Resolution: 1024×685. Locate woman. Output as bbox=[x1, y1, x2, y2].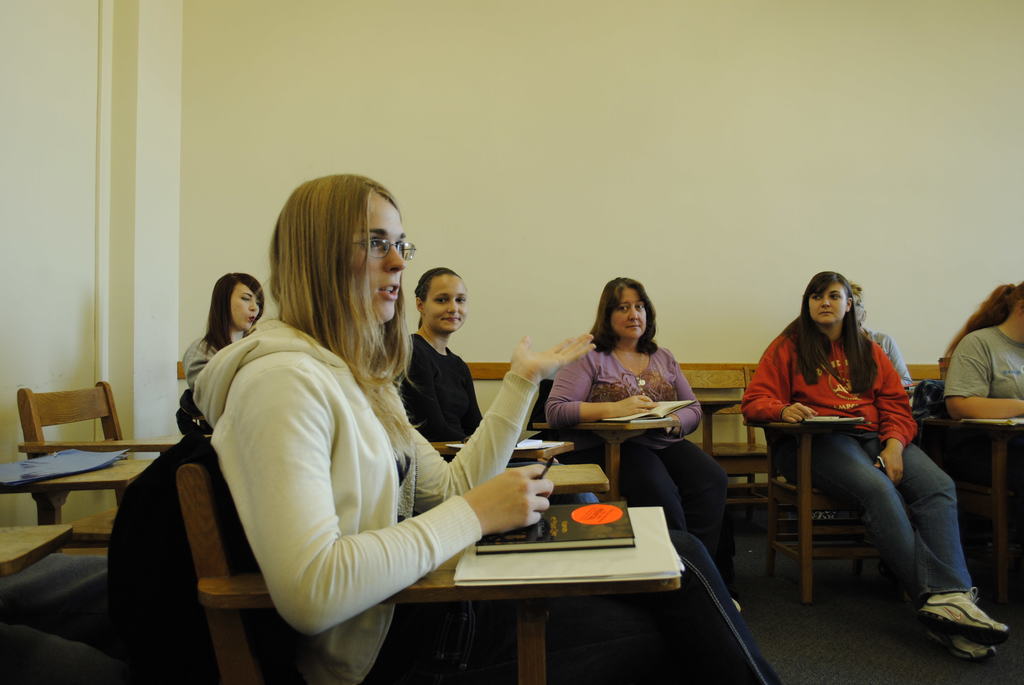
bbox=[545, 272, 741, 613].
